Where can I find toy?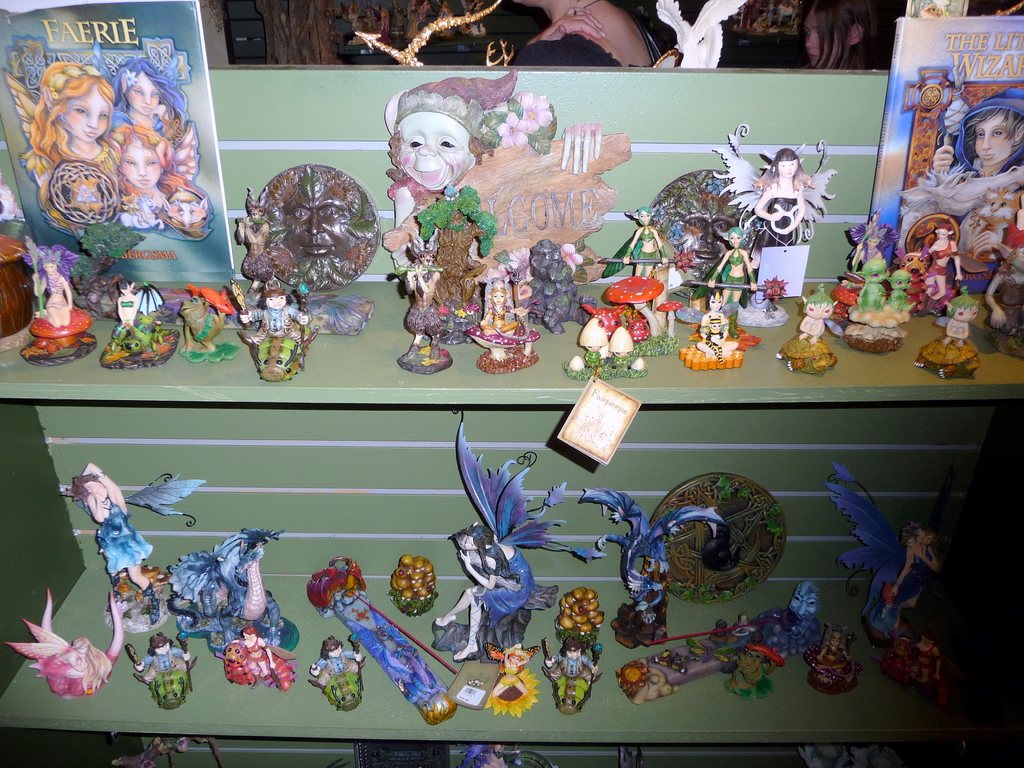
You can find it at [232, 629, 278, 687].
